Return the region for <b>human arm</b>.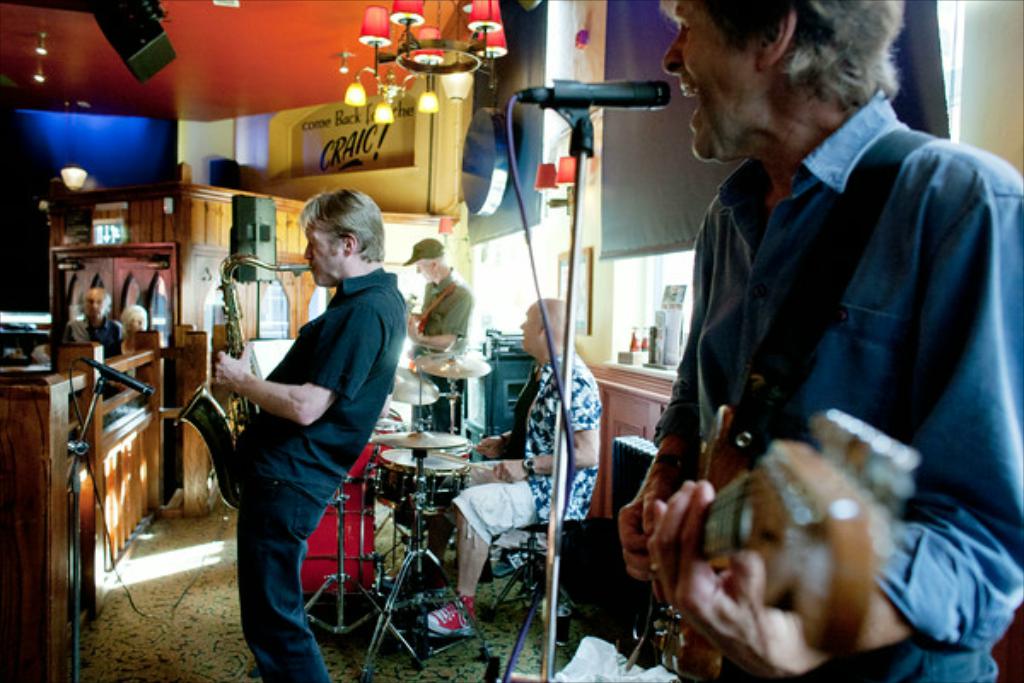
bbox=[652, 154, 1022, 681].
